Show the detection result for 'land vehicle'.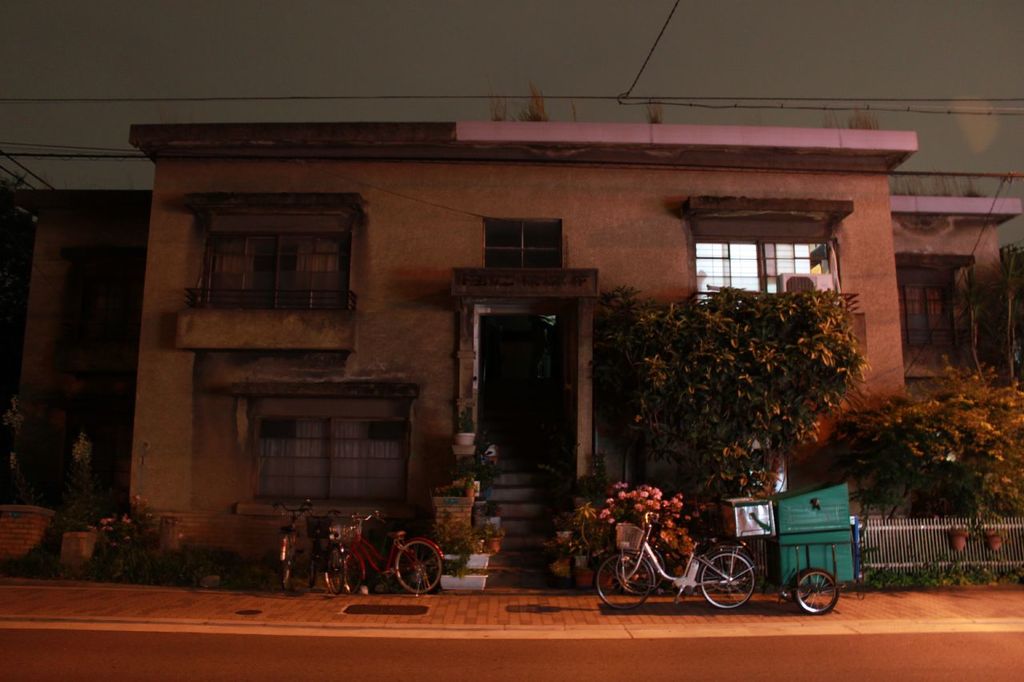
BBox(594, 516, 752, 607).
